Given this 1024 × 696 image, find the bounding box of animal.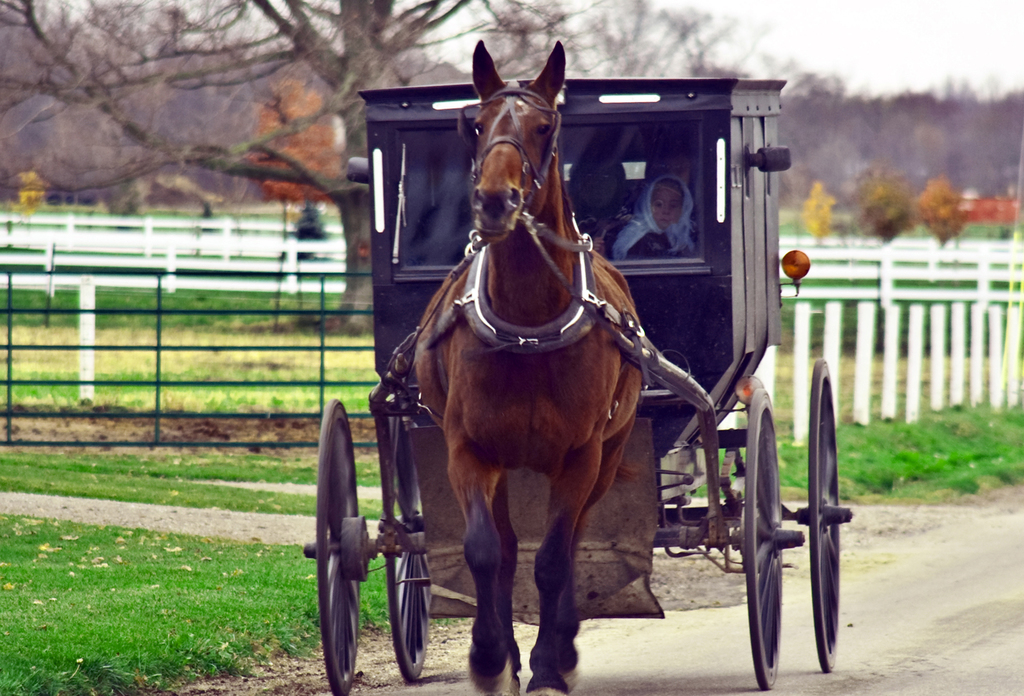
pyautogui.locateOnScreen(411, 41, 650, 695).
